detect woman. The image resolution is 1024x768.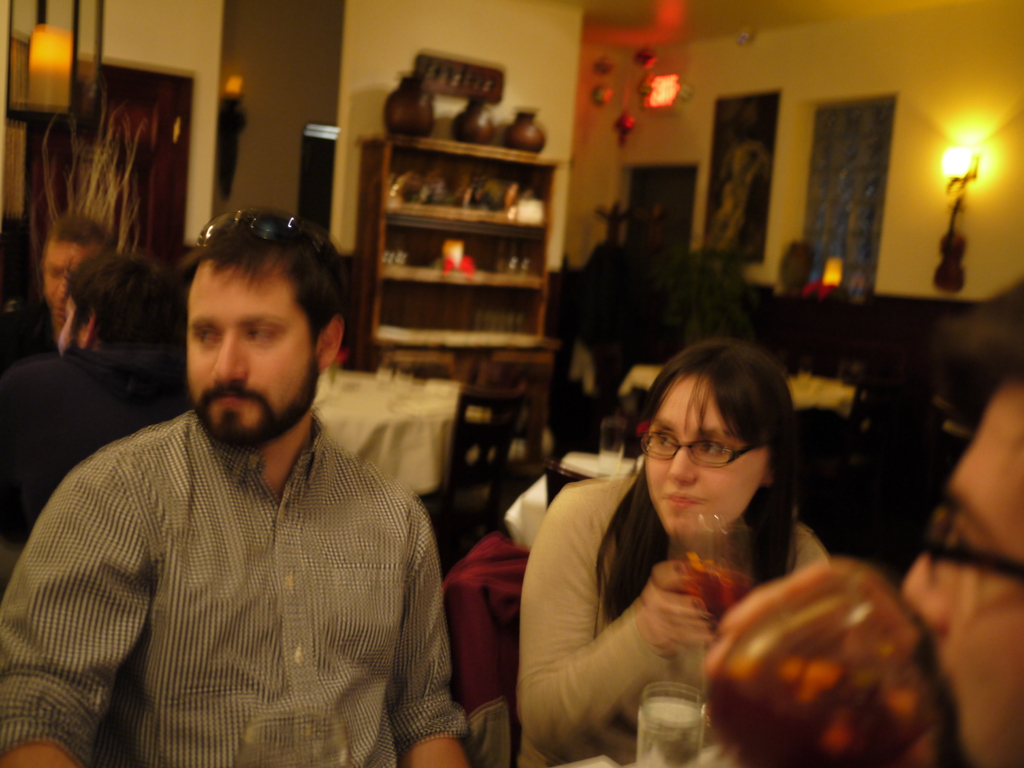
x1=529 y1=303 x2=809 y2=755.
